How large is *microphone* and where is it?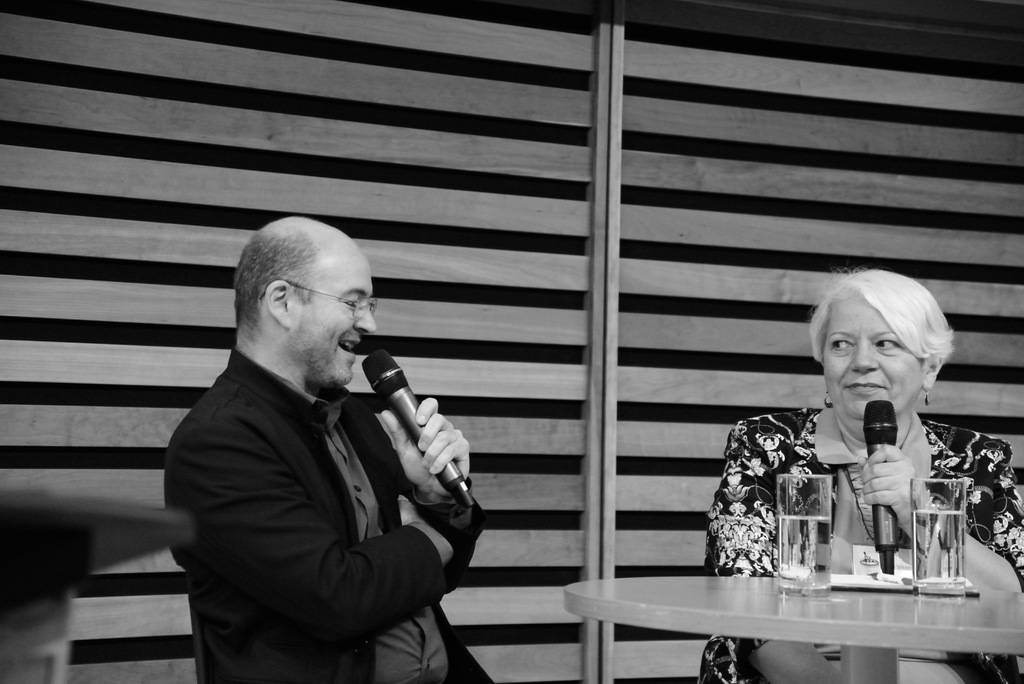
Bounding box: (x1=860, y1=396, x2=901, y2=570).
